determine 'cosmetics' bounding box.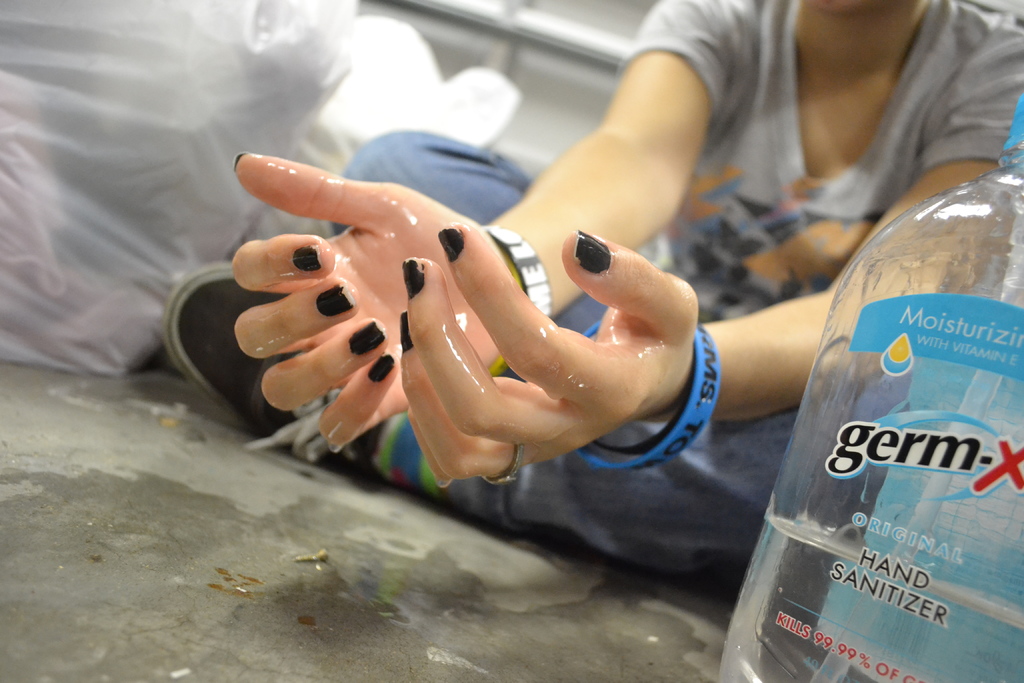
Determined: <region>436, 228, 465, 262</region>.
